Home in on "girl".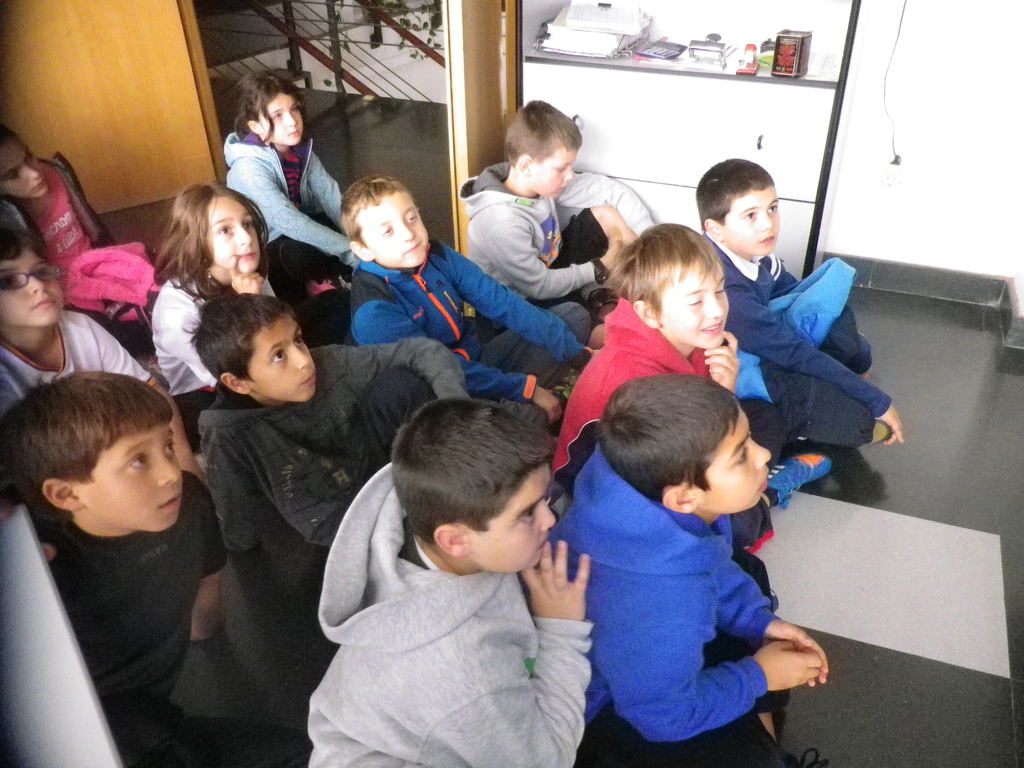
Homed in at 225 66 350 264.
